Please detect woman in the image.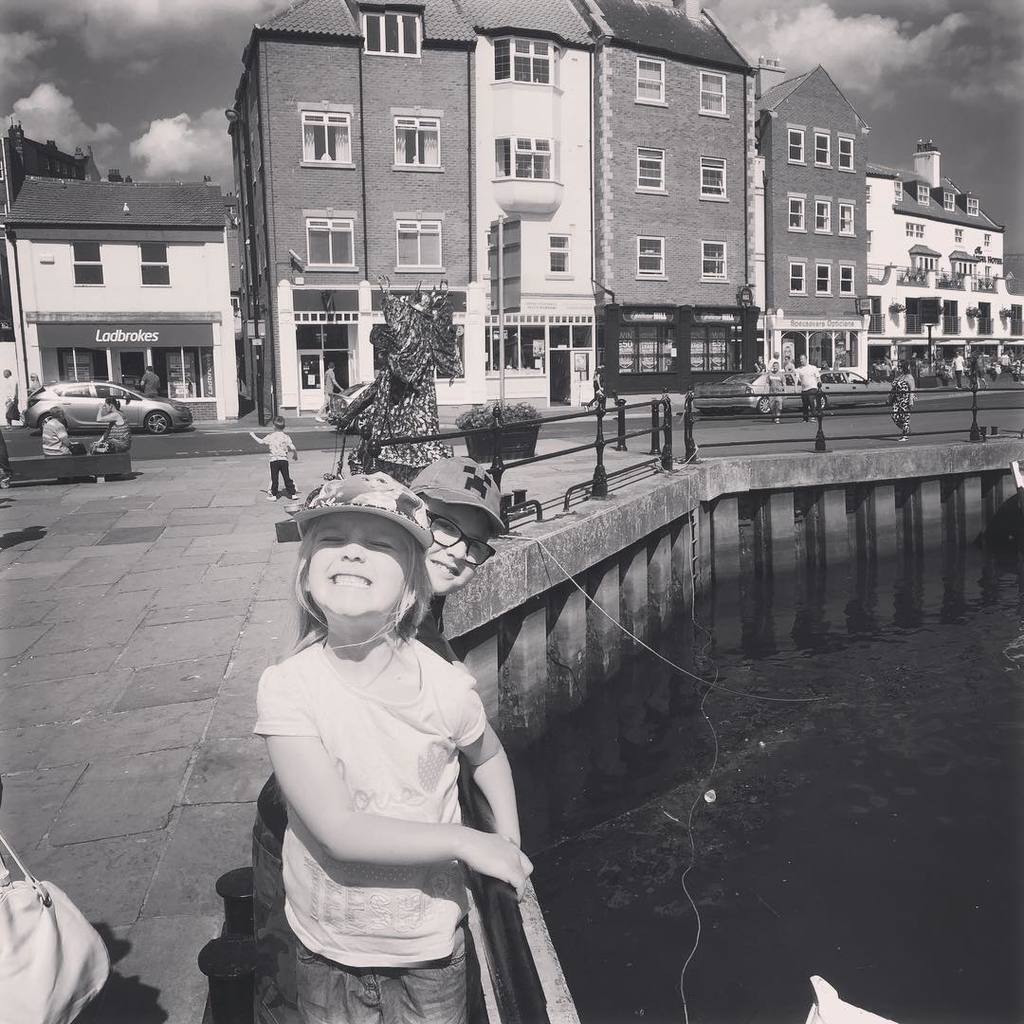
pyautogui.locateOnScreen(91, 392, 131, 456).
